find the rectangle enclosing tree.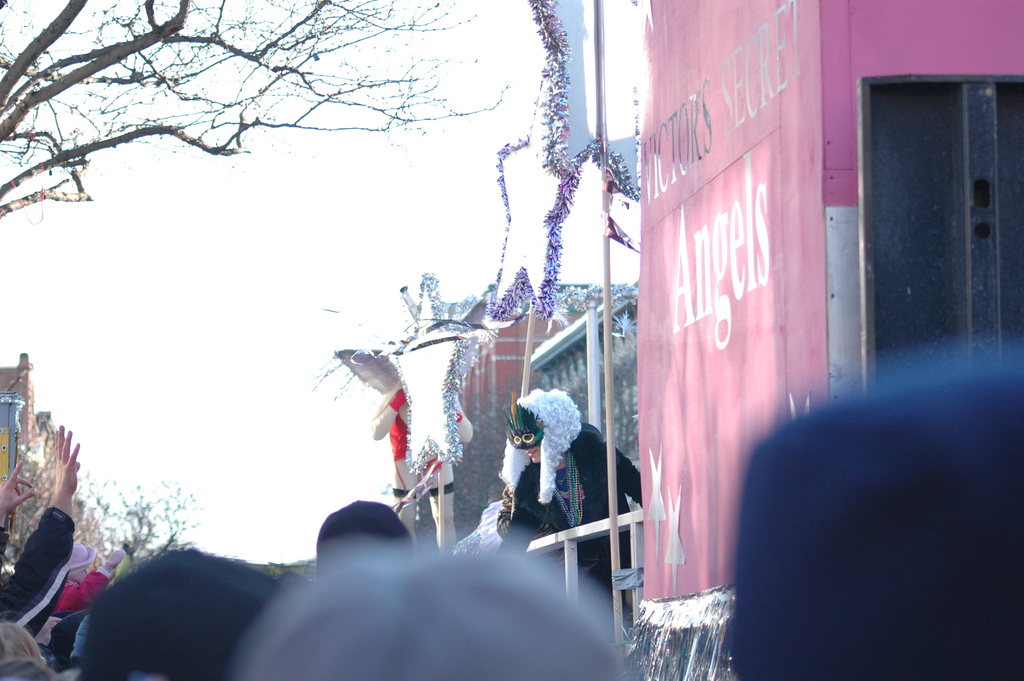
pyautogui.locateOnScreen(73, 470, 203, 563).
